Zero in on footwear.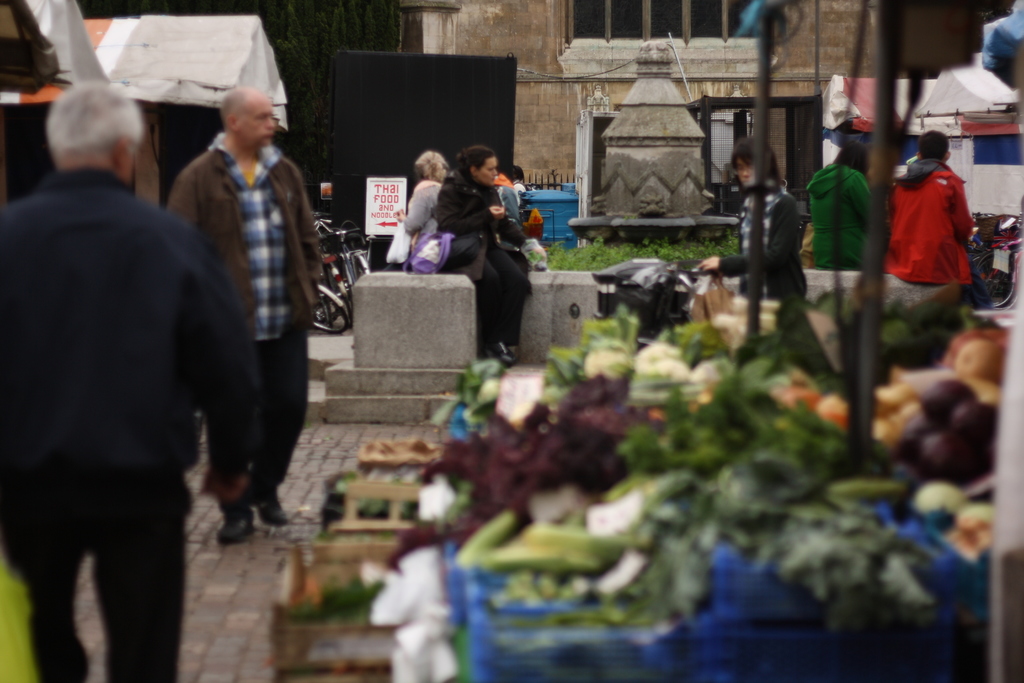
Zeroed in: bbox(253, 480, 293, 525).
